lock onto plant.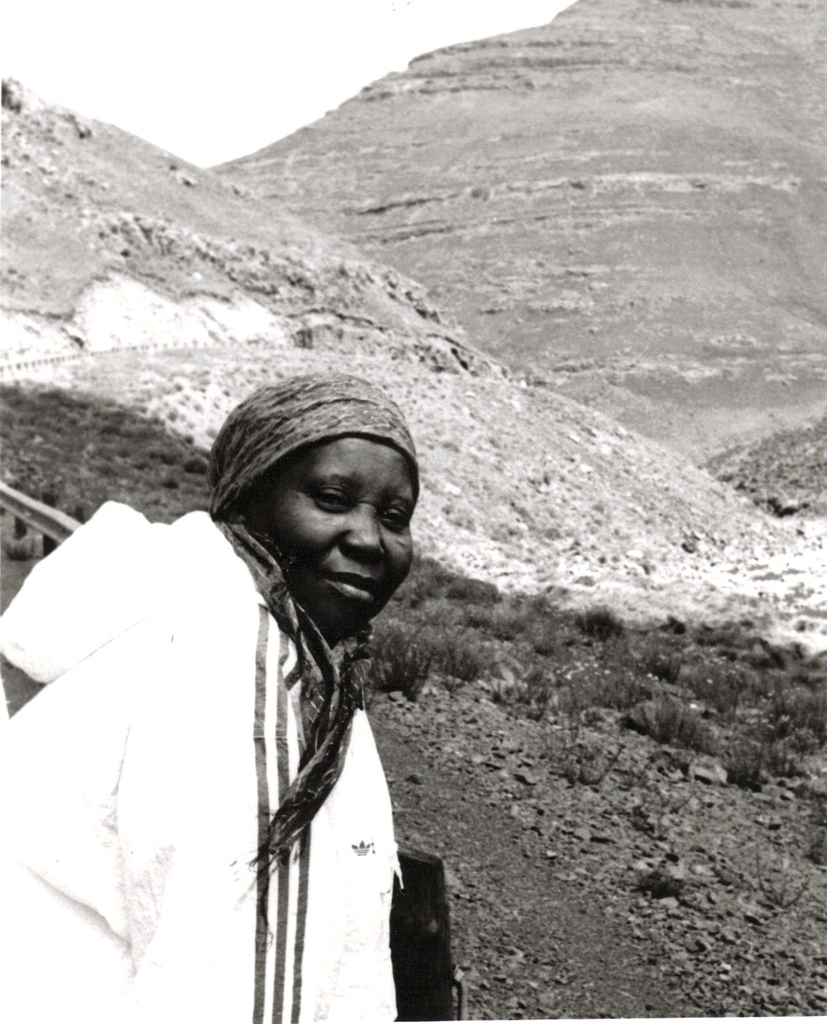
Locked: (0,383,22,401).
